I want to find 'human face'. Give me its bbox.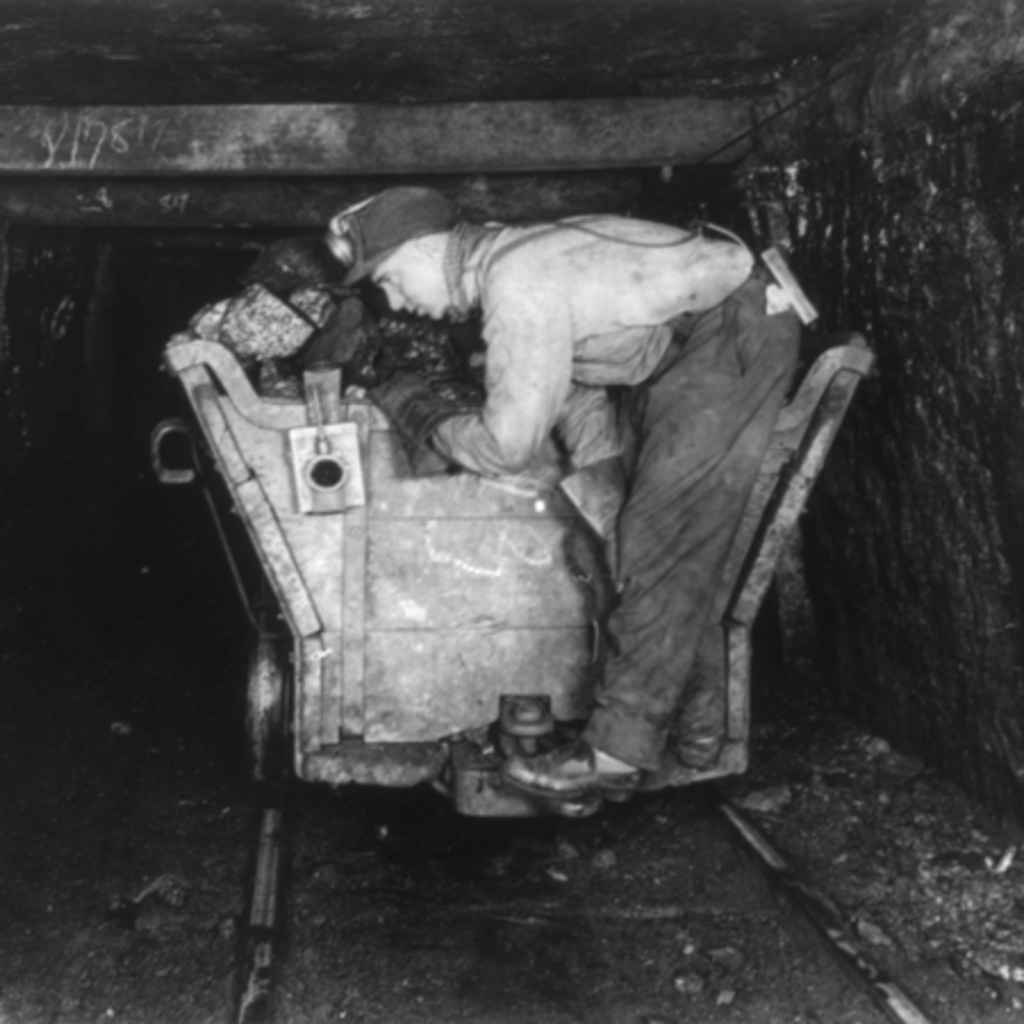
bbox=(373, 255, 444, 325).
